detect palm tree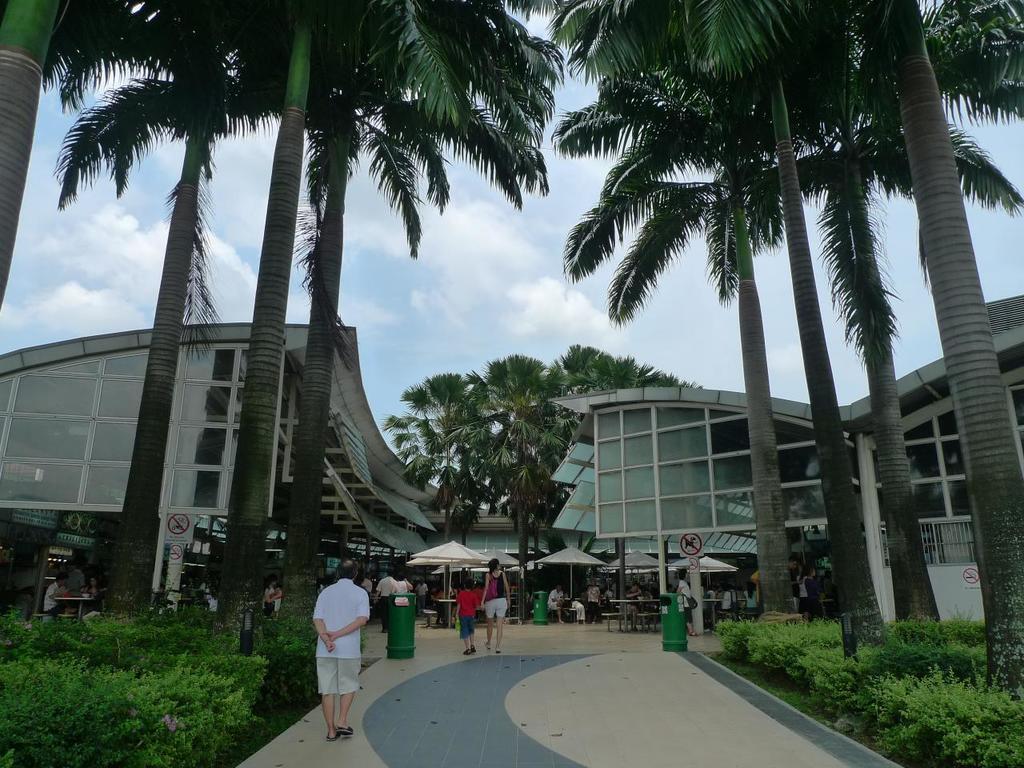
693:0:895:649
